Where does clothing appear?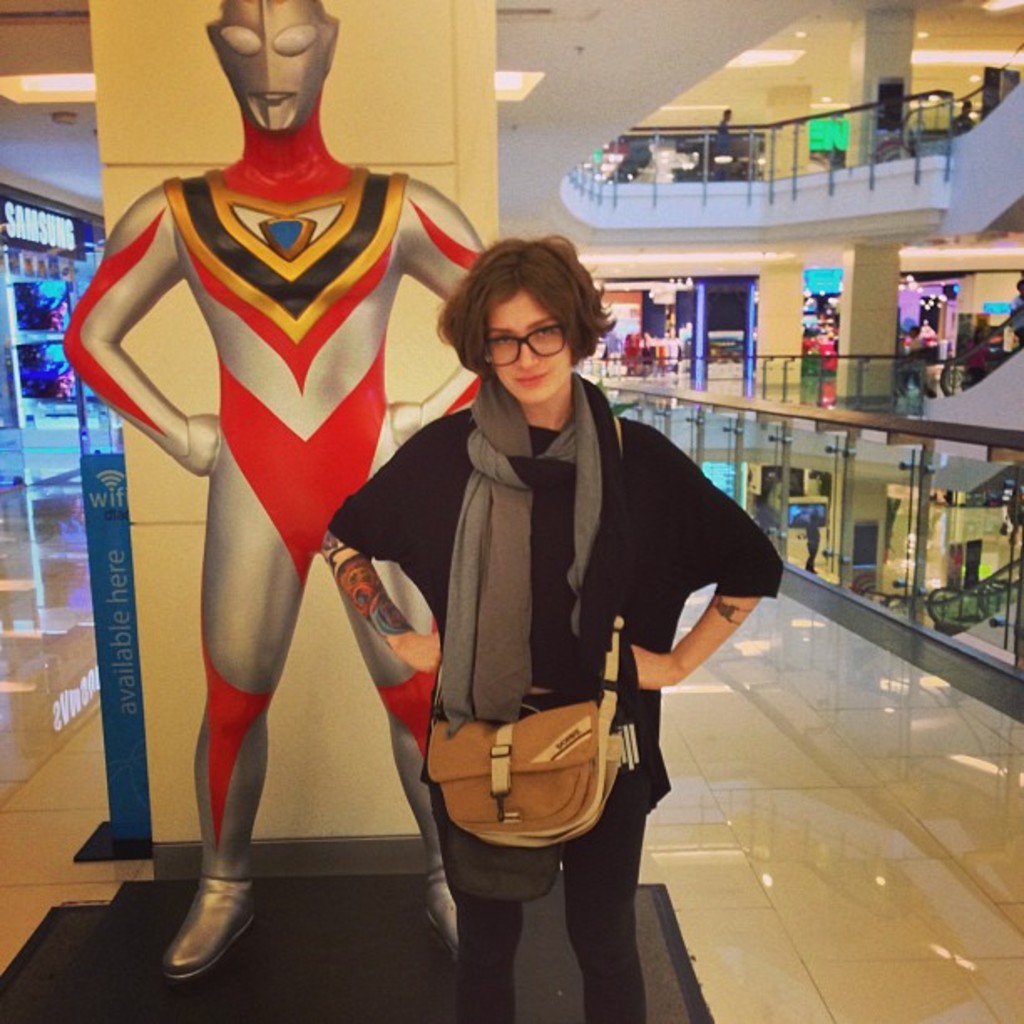
Appears at left=336, top=286, right=746, bottom=937.
